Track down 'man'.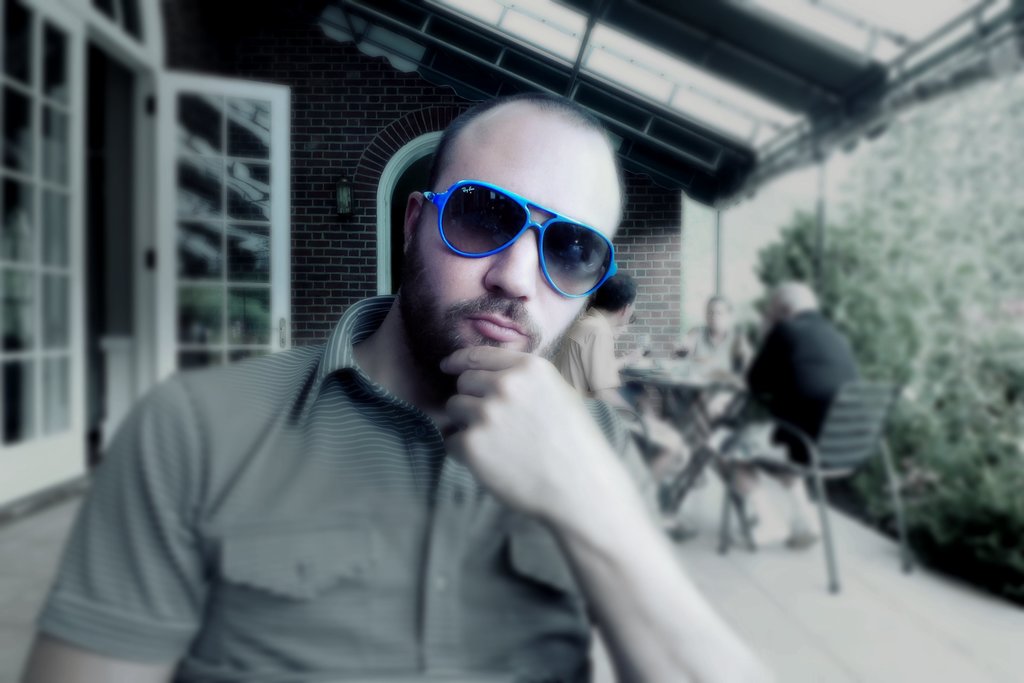
Tracked to rect(715, 278, 872, 554).
